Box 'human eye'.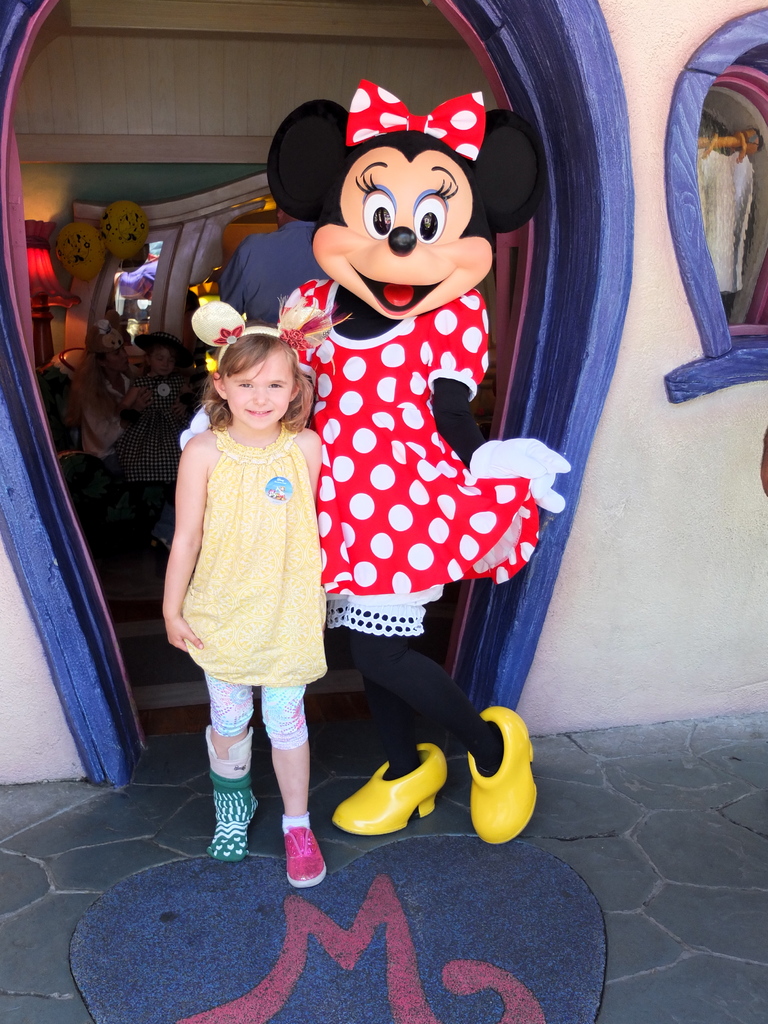
select_region(235, 378, 254, 388).
